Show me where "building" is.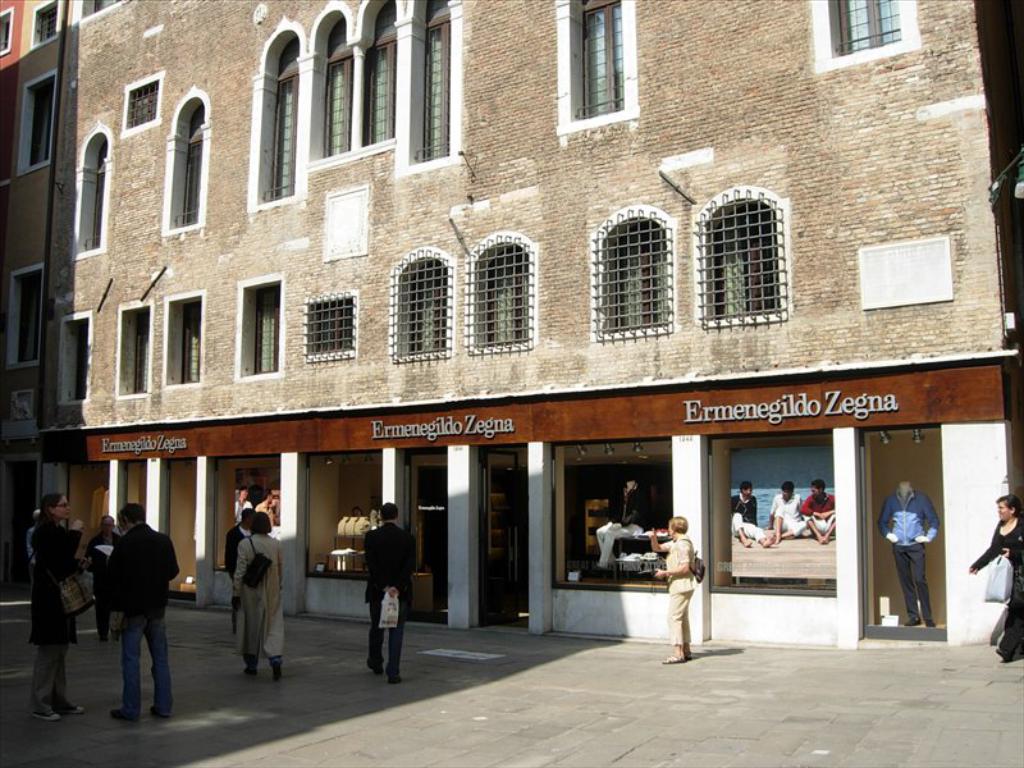
"building" is at <box>0,0,59,585</box>.
